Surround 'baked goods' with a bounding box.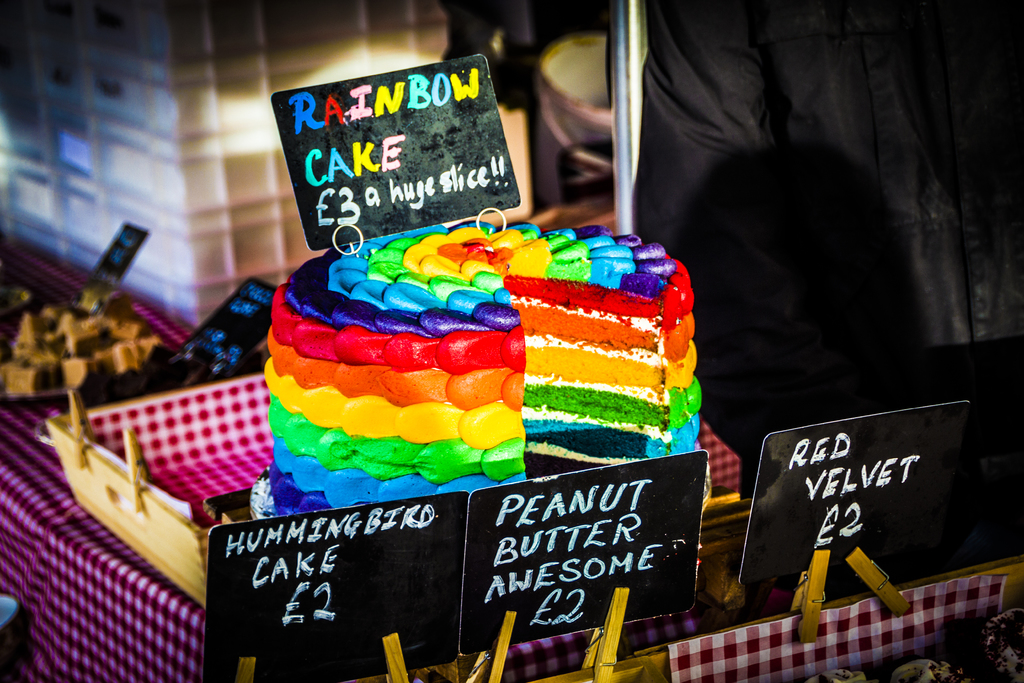
[left=260, top=218, right=703, bottom=495].
